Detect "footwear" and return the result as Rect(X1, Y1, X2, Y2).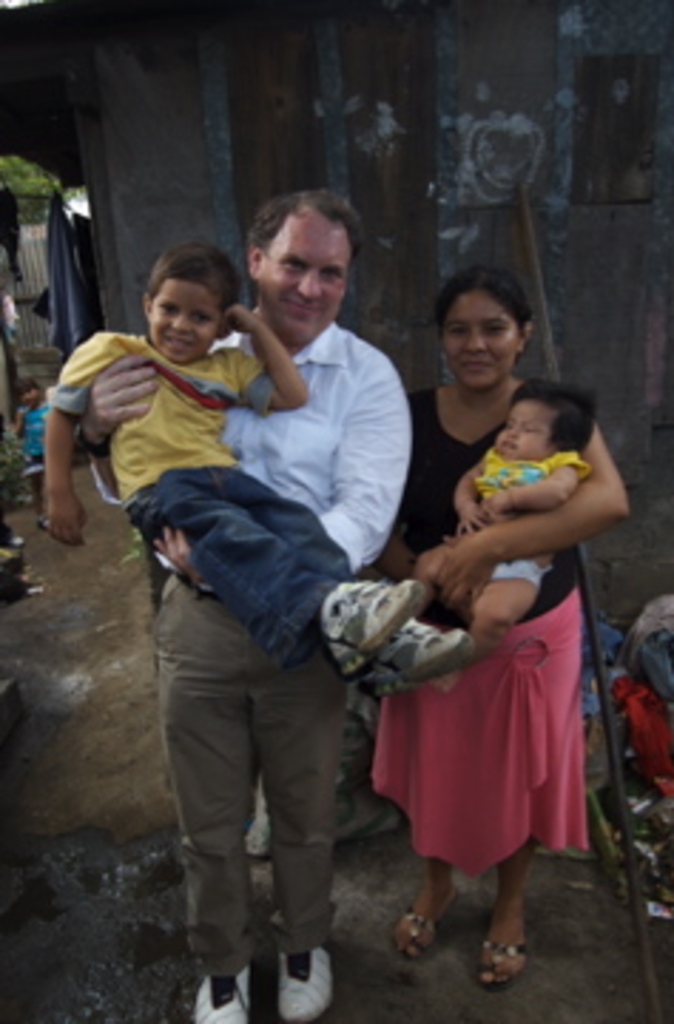
Rect(327, 577, 401, 668).
